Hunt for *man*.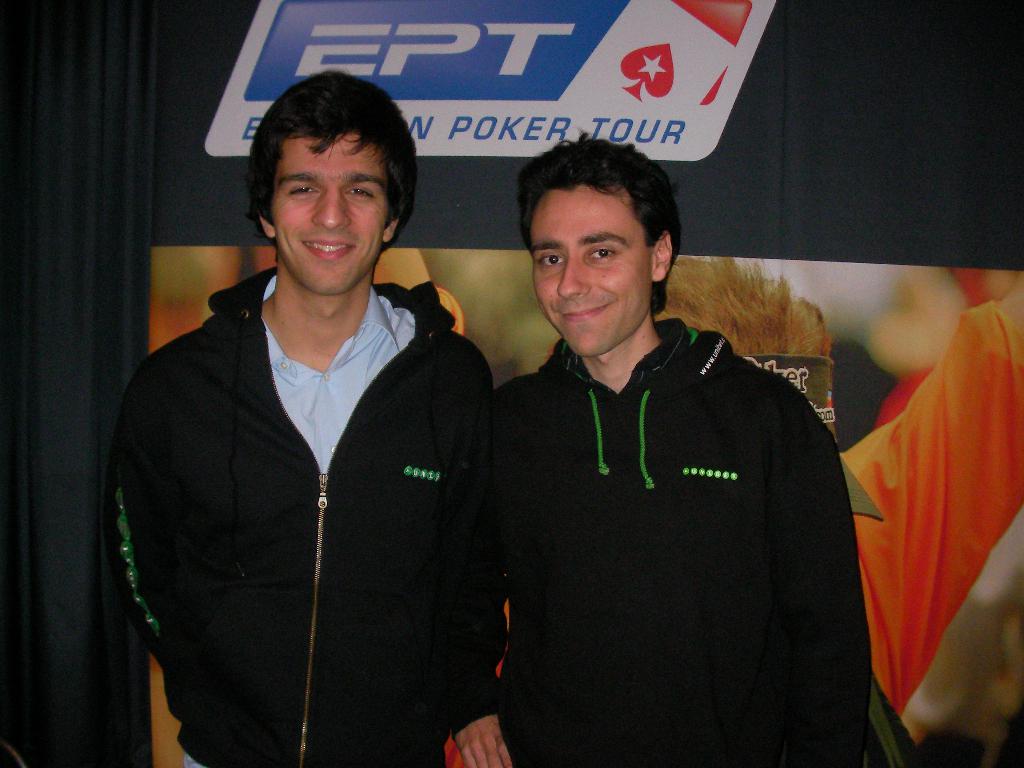
Hunted down at x1=102, y1=67, x2=494, y2=767.
